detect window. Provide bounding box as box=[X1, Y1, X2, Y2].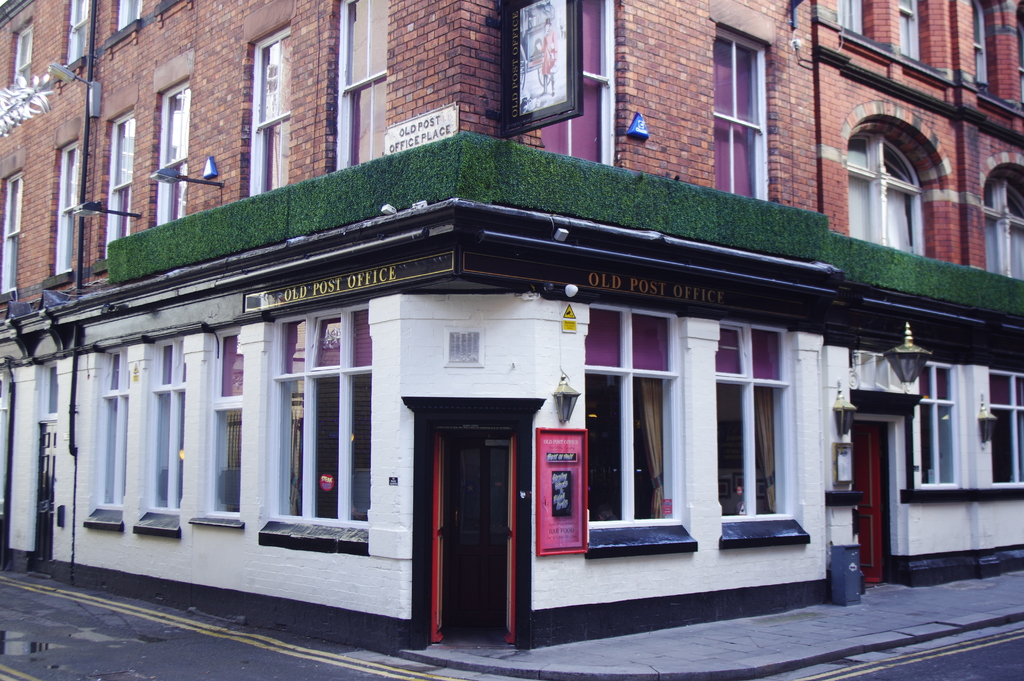
box=[717, 19, 771, 199].
